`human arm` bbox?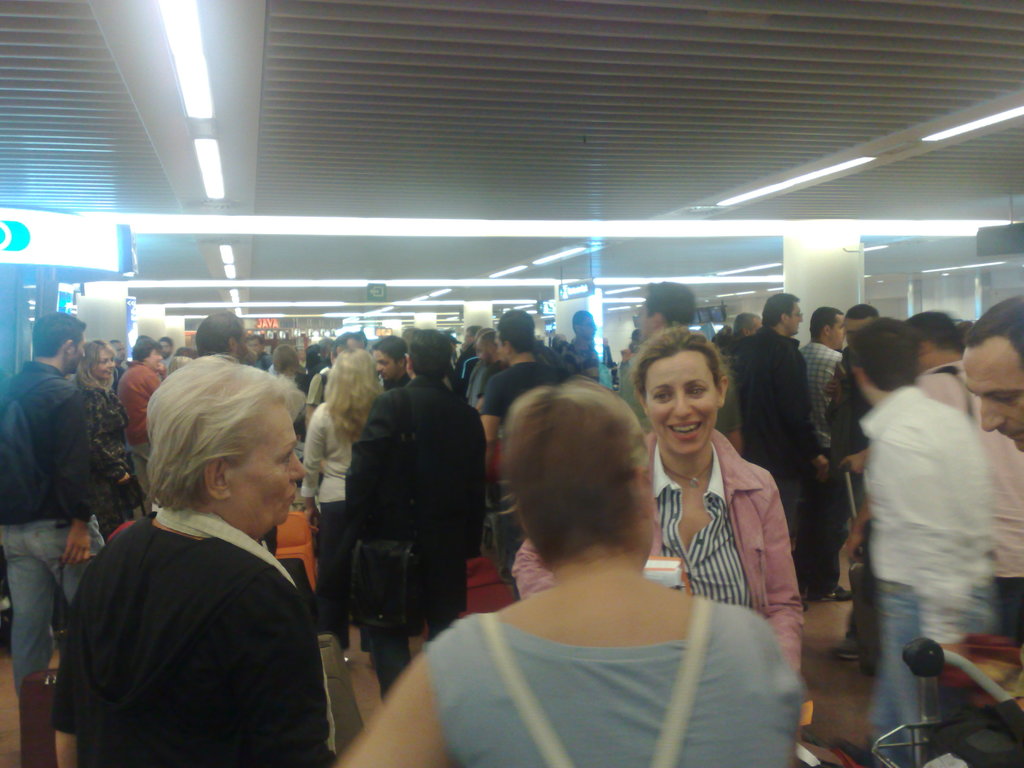
{"x1": 89, "y1": 395, "x2": 129, "y2": 490}
